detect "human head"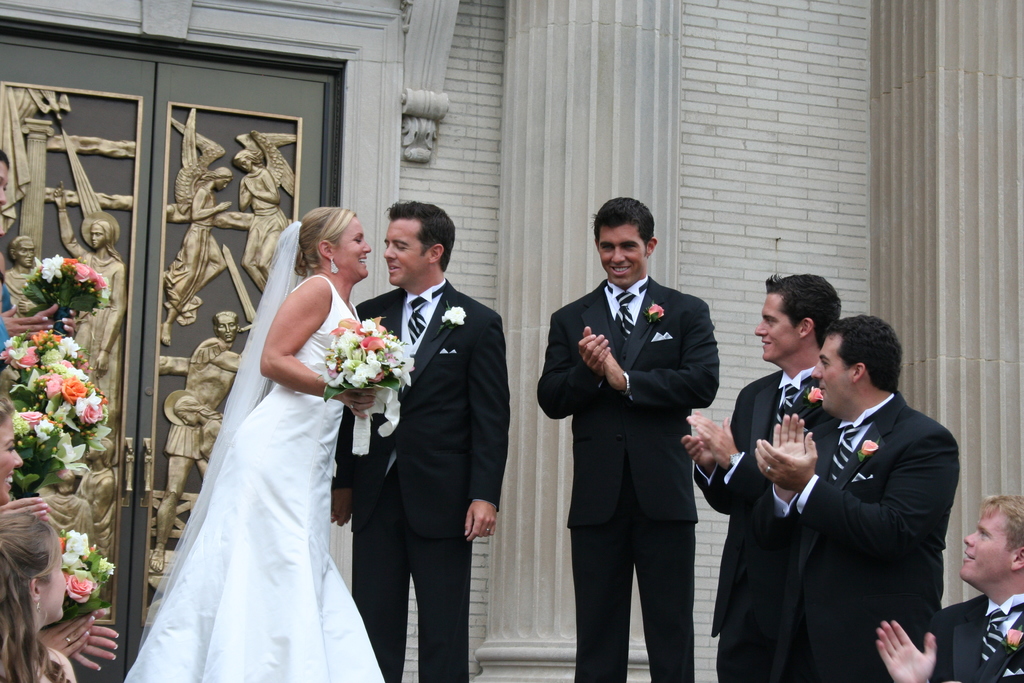
(x1=274, y1=206, x2=374, y2=284)
